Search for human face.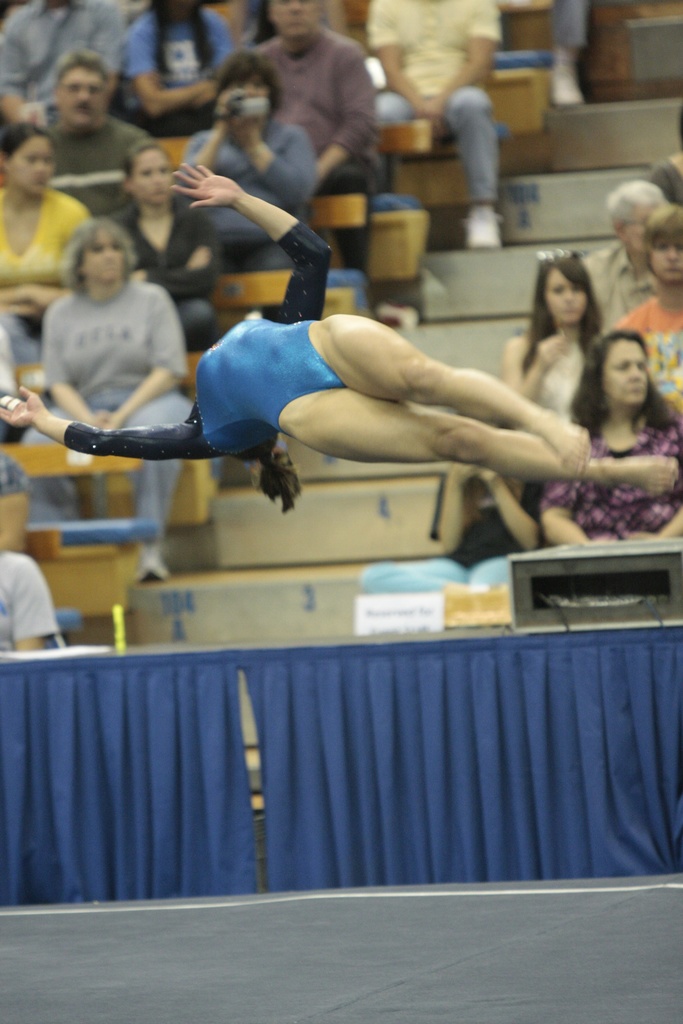
Found at [left=134, top=149, right=177, bottom=207].
